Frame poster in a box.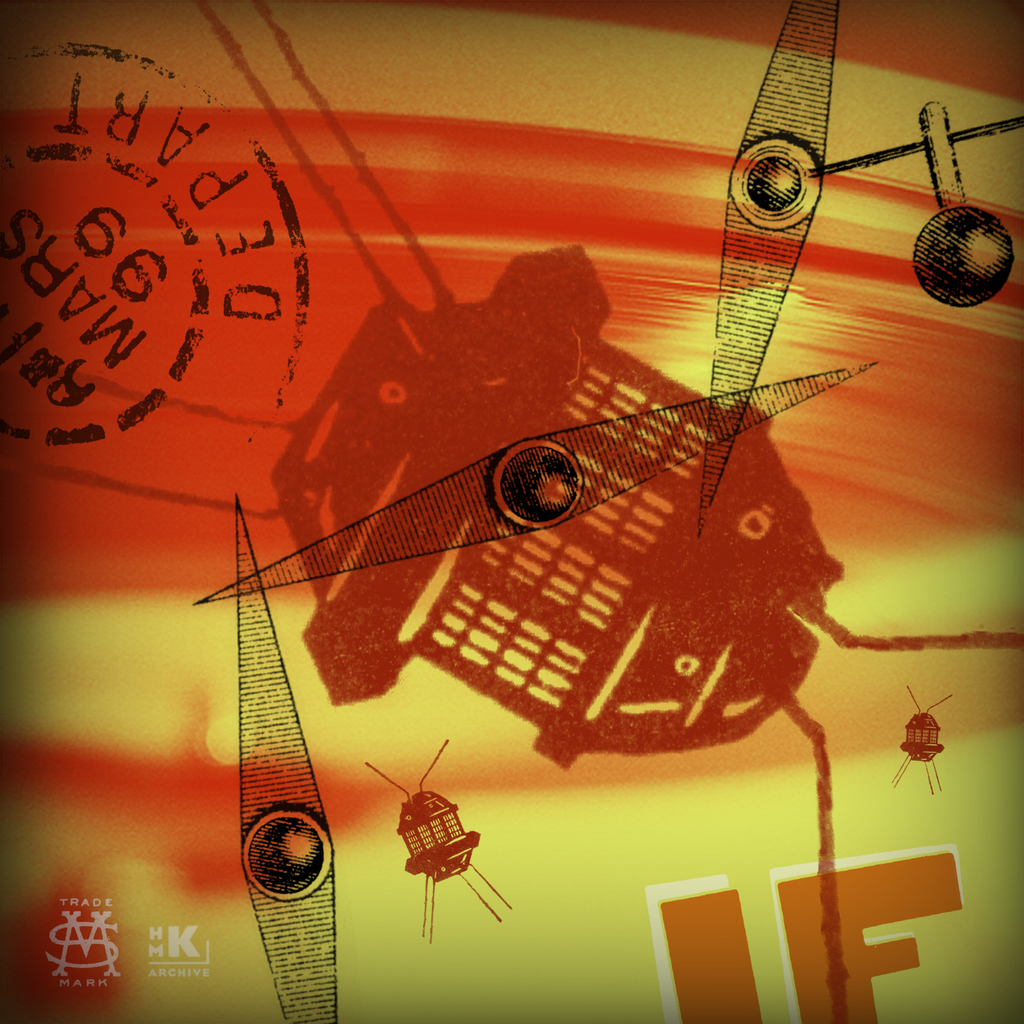
0:0:1023:1023.
